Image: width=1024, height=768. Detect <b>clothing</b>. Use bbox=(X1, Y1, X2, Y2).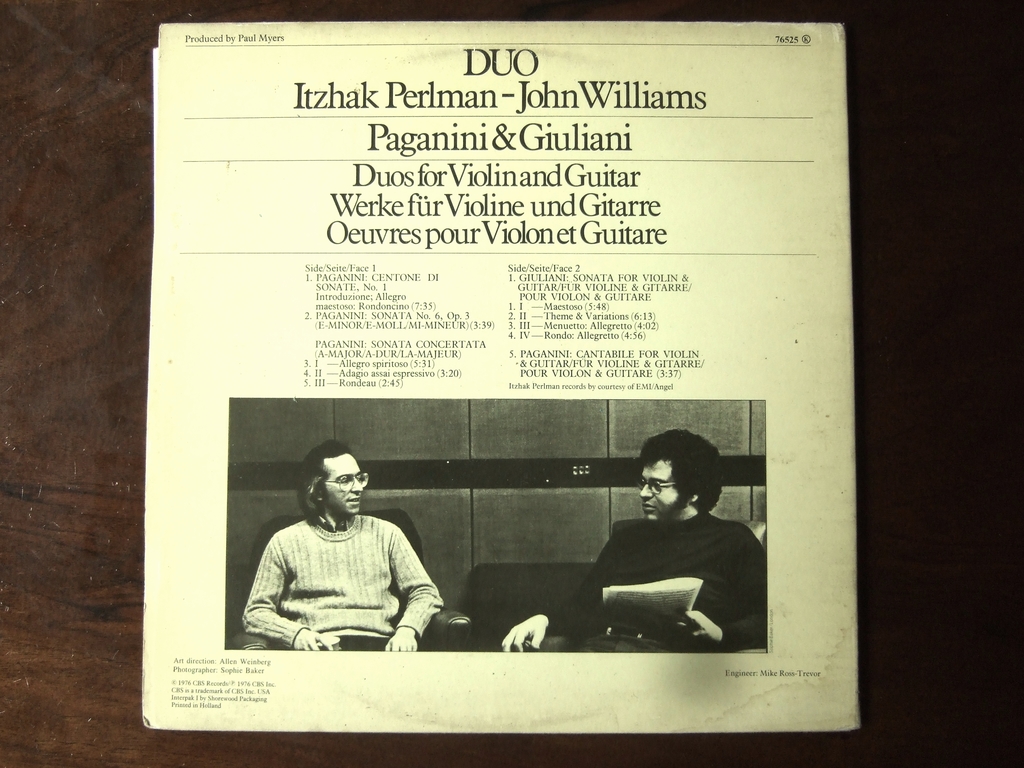
bbox=(538, 517, 764, 655).
